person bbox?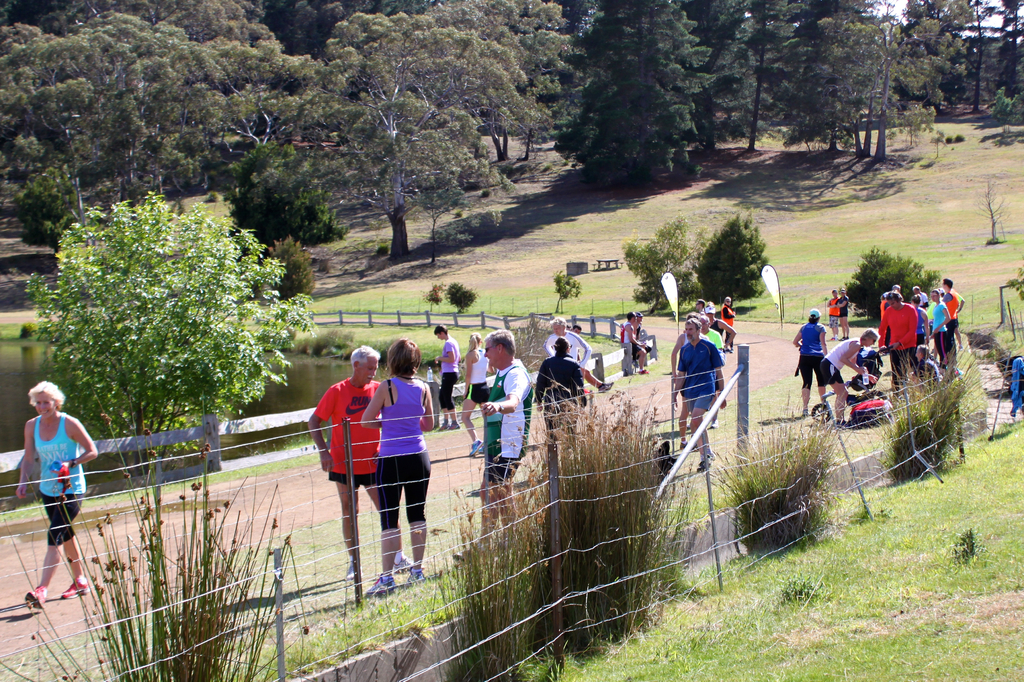
BBox(924, 286, 954, 391)
